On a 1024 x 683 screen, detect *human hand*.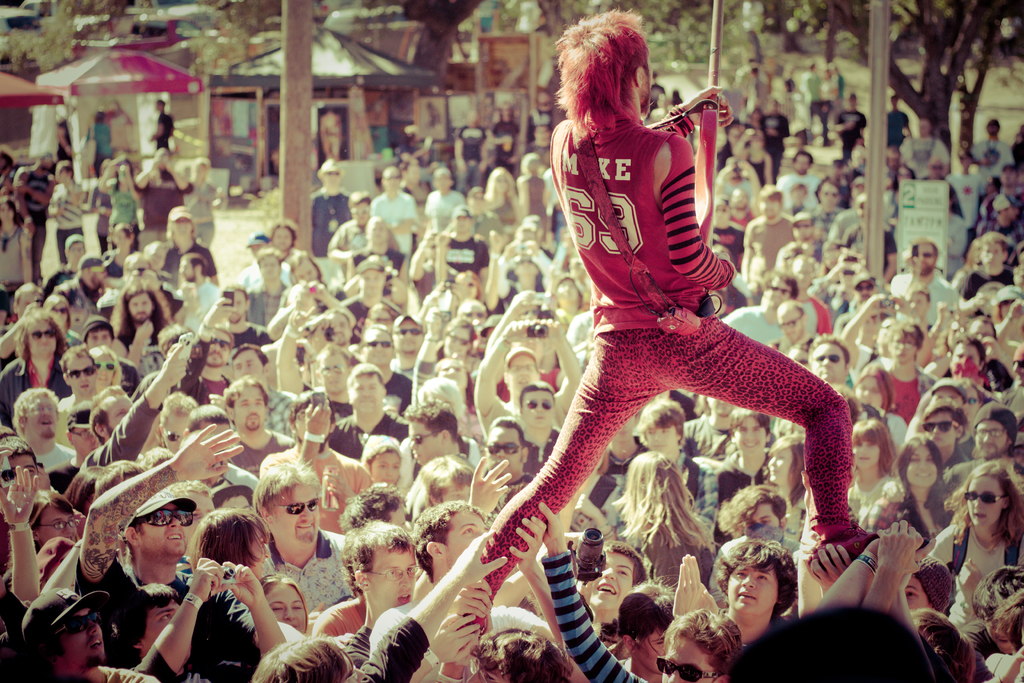
crop(430, 611, 481, 667).
